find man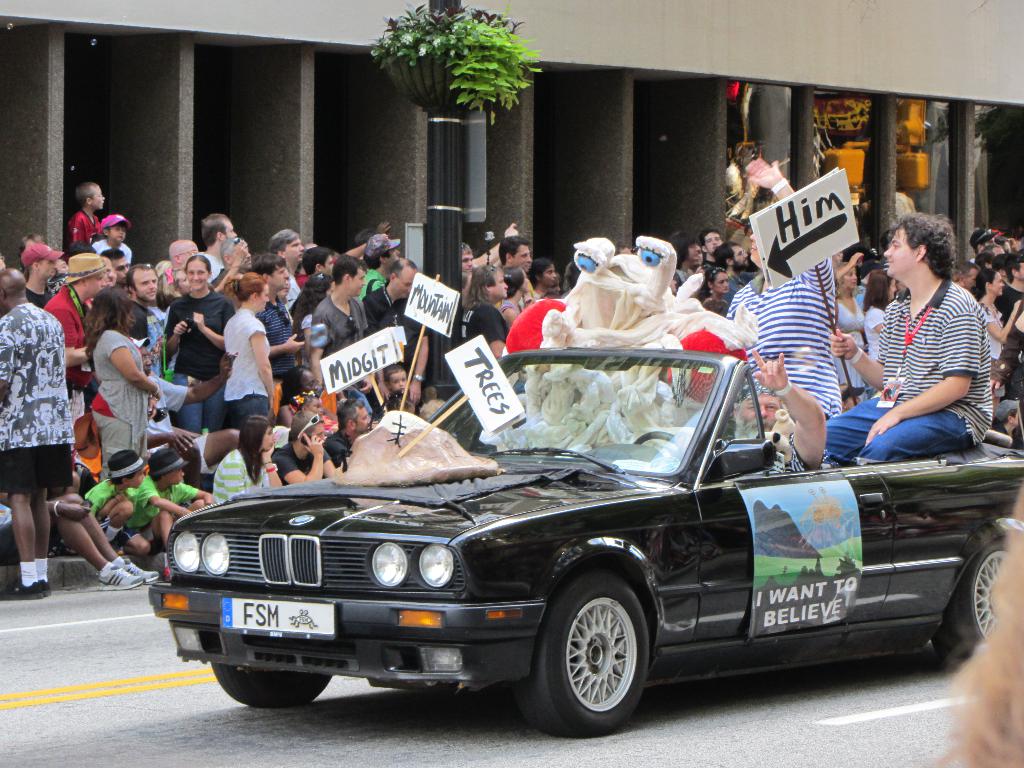
851,205,994,468
